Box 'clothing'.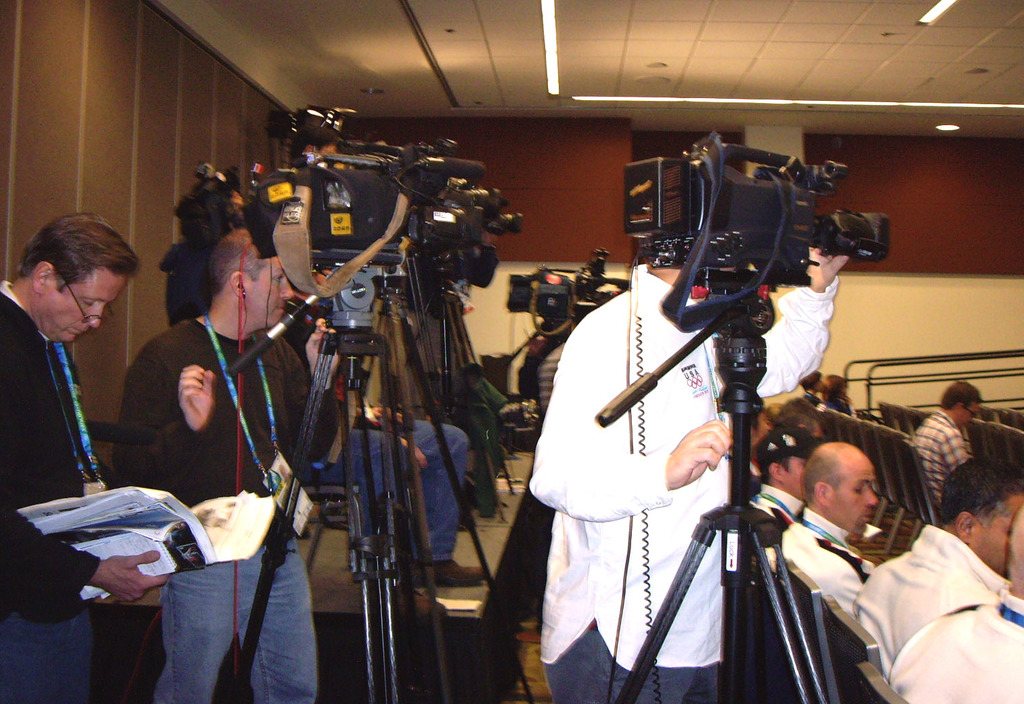
(163,244,213,326).
